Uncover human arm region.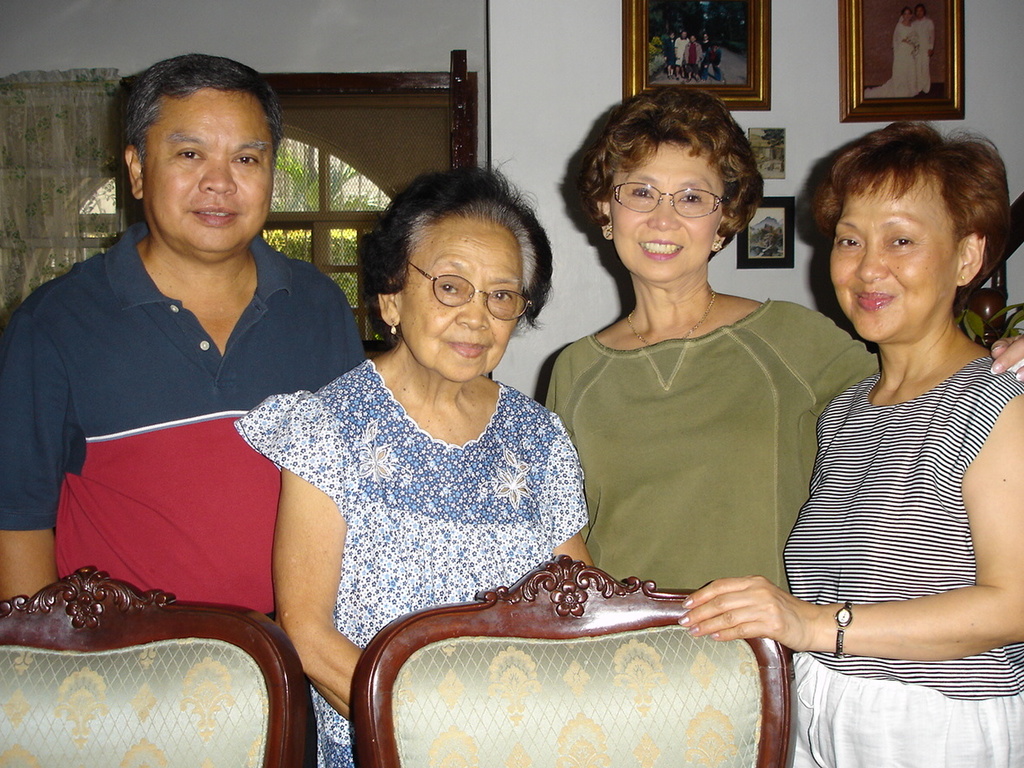
Uncovered: bbox(682, 382, 1023, 654).
